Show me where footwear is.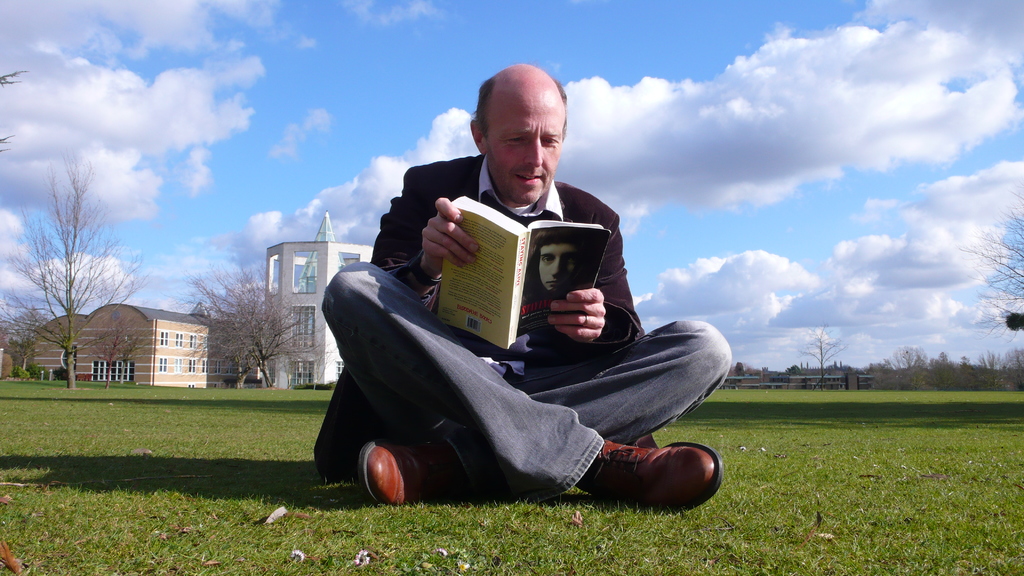
footwear is at 575, 443, 719, 514.
